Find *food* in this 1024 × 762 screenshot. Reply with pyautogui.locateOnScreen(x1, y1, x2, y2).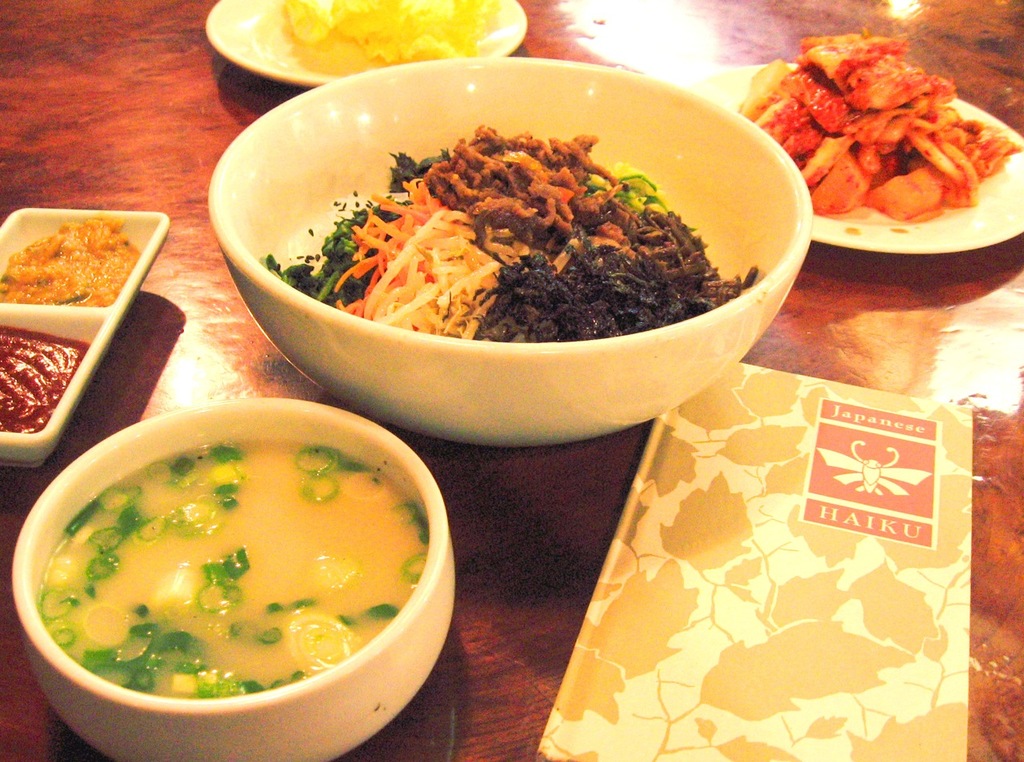
pyautogui.locateOnScreen(0, 320, 93, 433).
